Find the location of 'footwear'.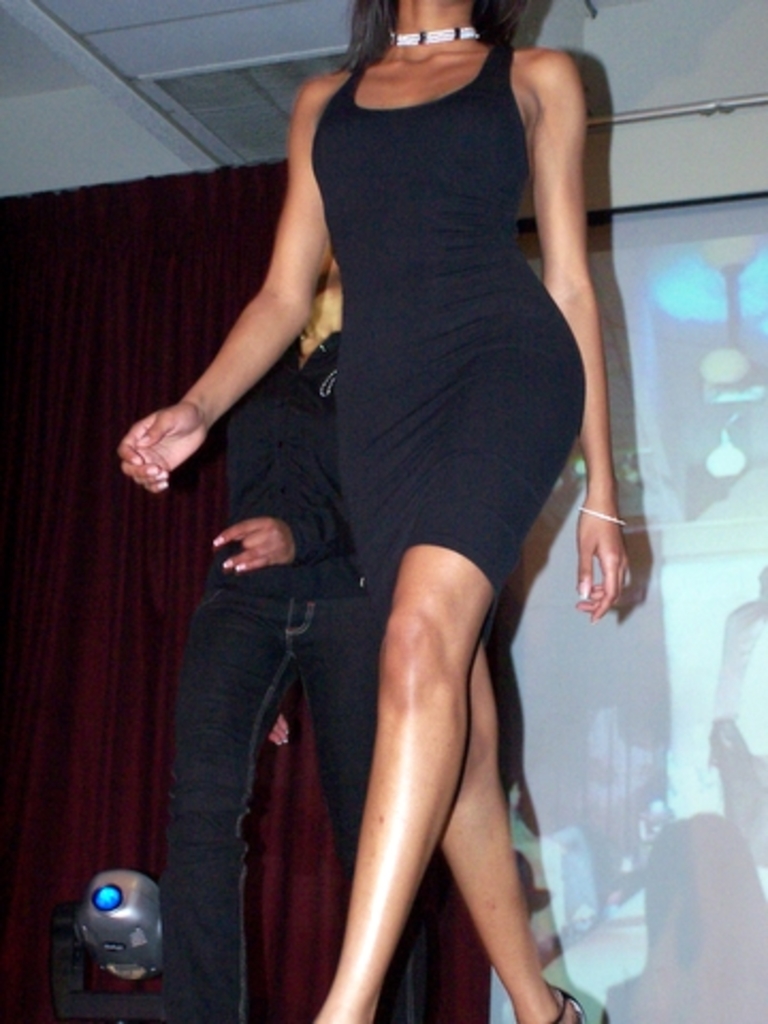
Location: bbox=[538, 977, 580, 1022].
